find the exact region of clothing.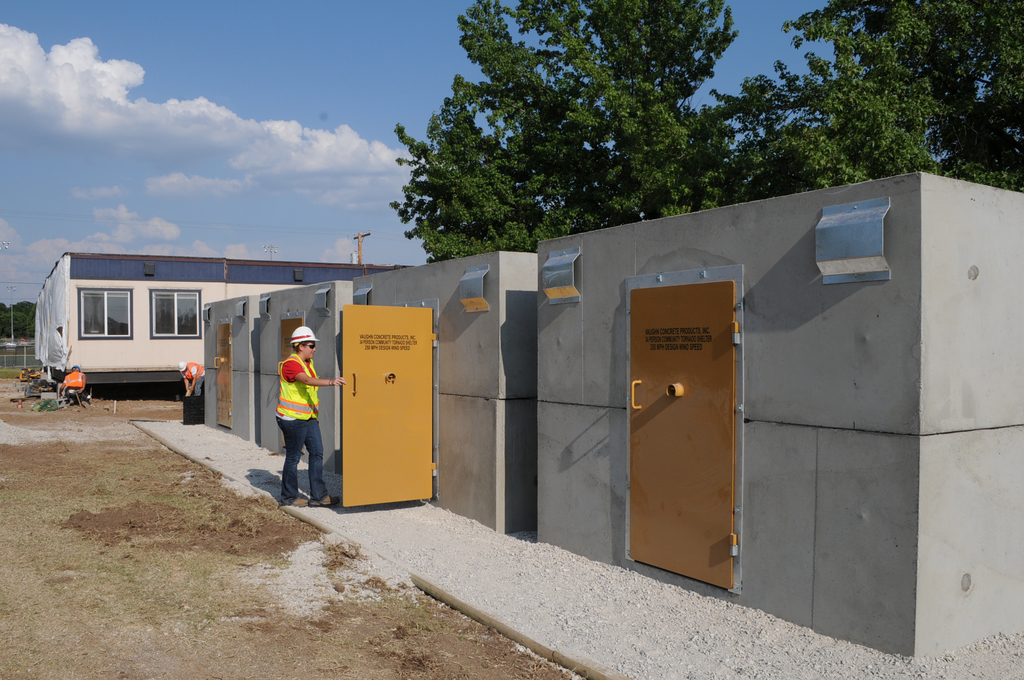
Exact region: bbox(253, 321, 335, 499).
